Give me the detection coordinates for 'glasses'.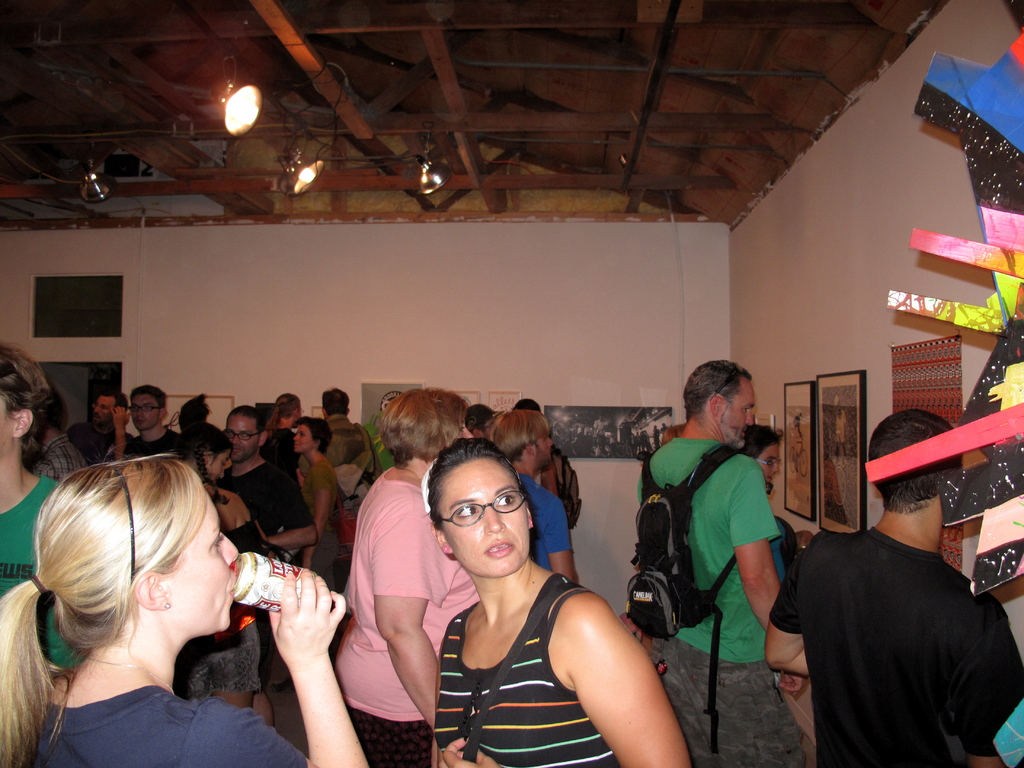
l=125, t=403, r=165, b=415.
